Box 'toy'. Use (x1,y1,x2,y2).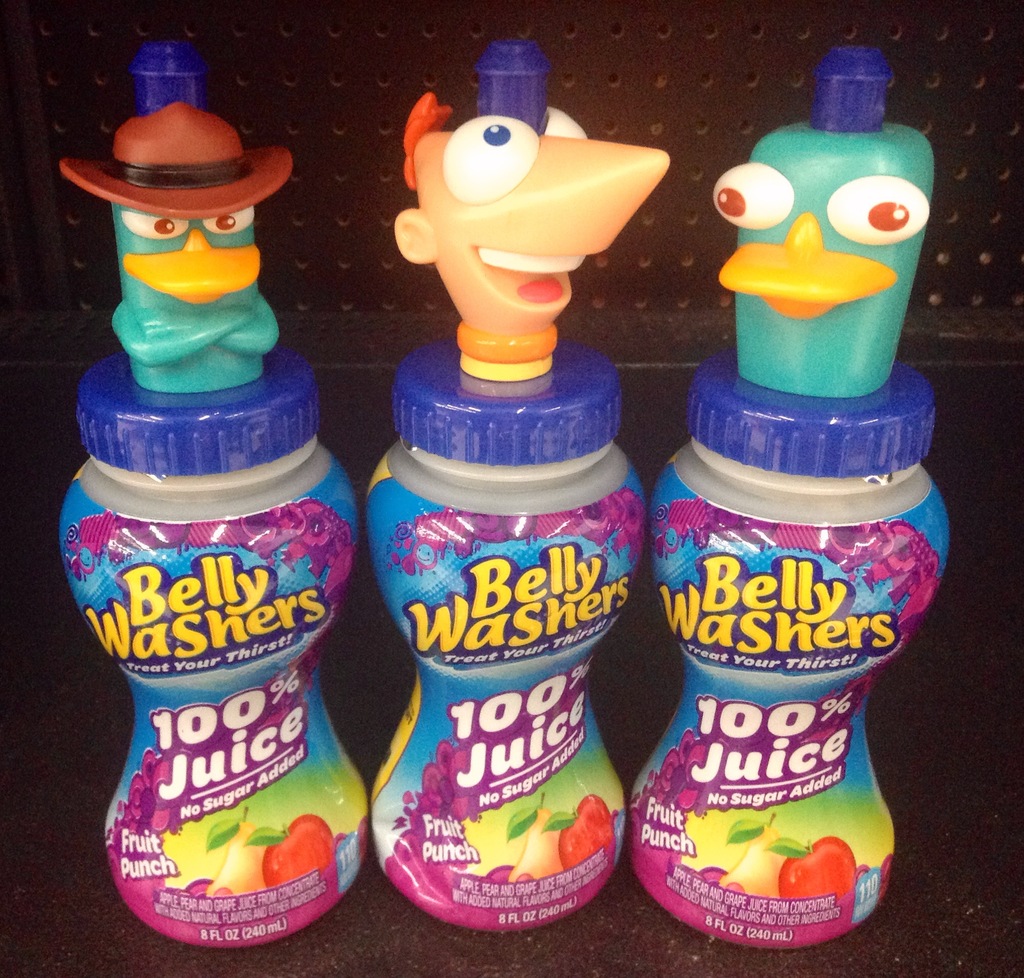
(51,40,294,397).
